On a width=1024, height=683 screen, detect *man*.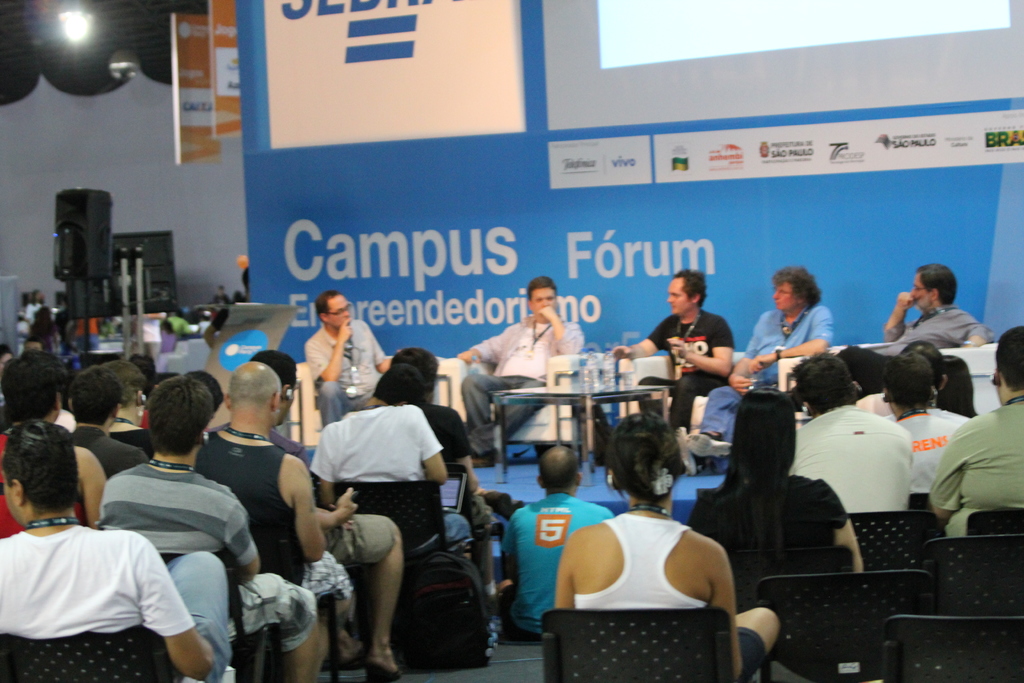
x1=308 y1=369 x2=478 y2=557.
